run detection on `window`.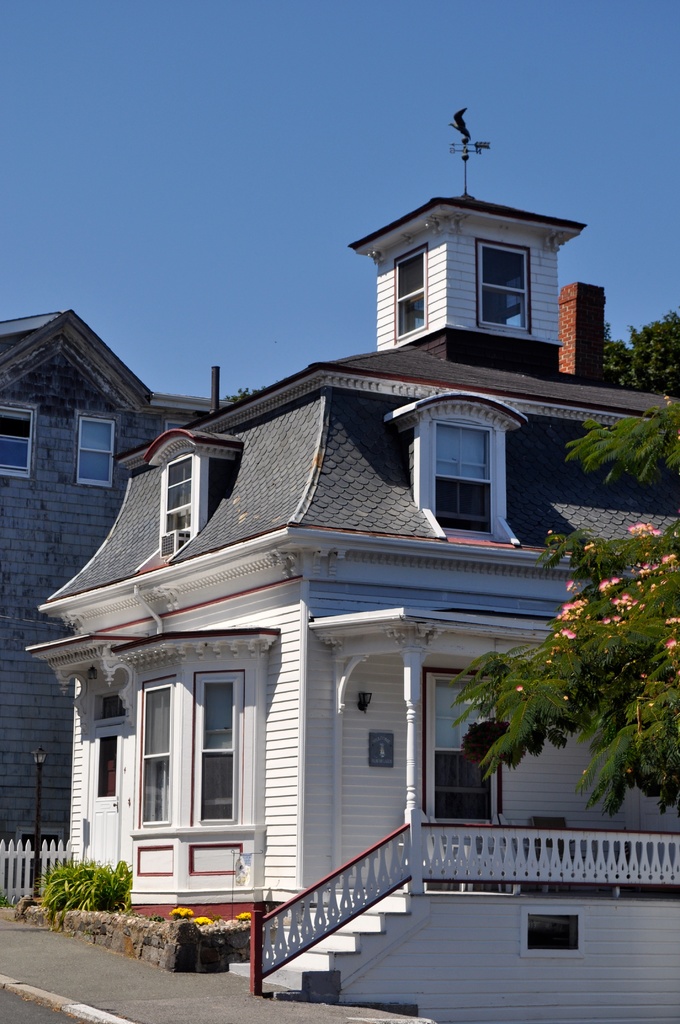
Result: left=77, top=417, right=113, bottom=489.
